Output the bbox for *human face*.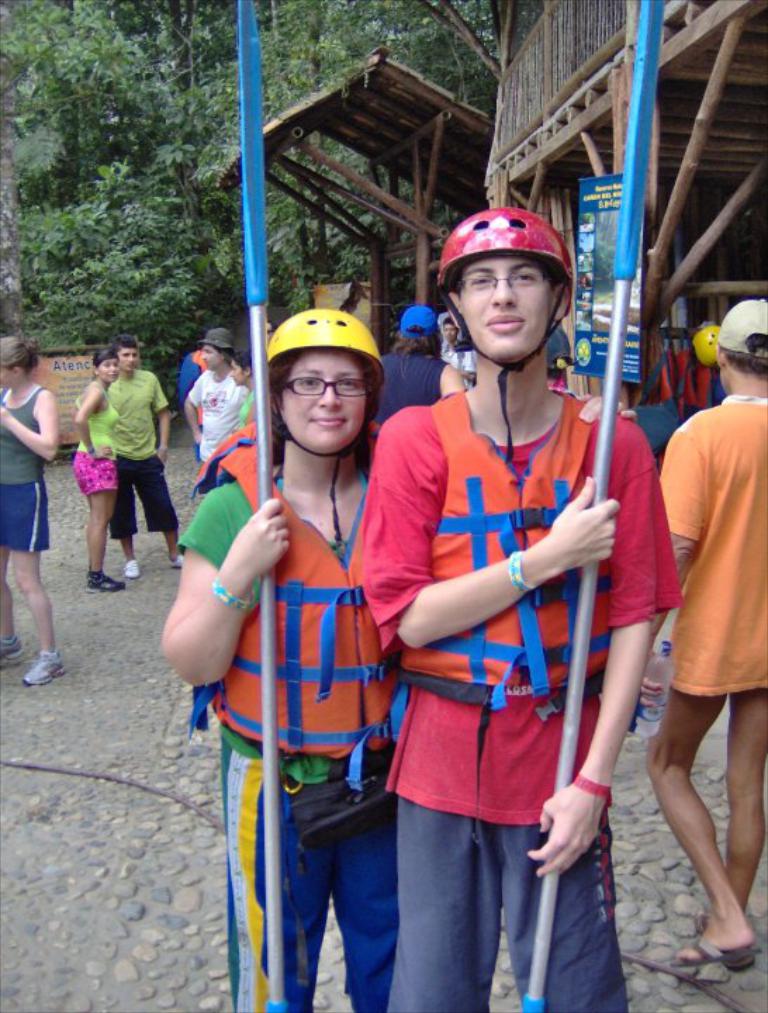
(98,360,122,384).
